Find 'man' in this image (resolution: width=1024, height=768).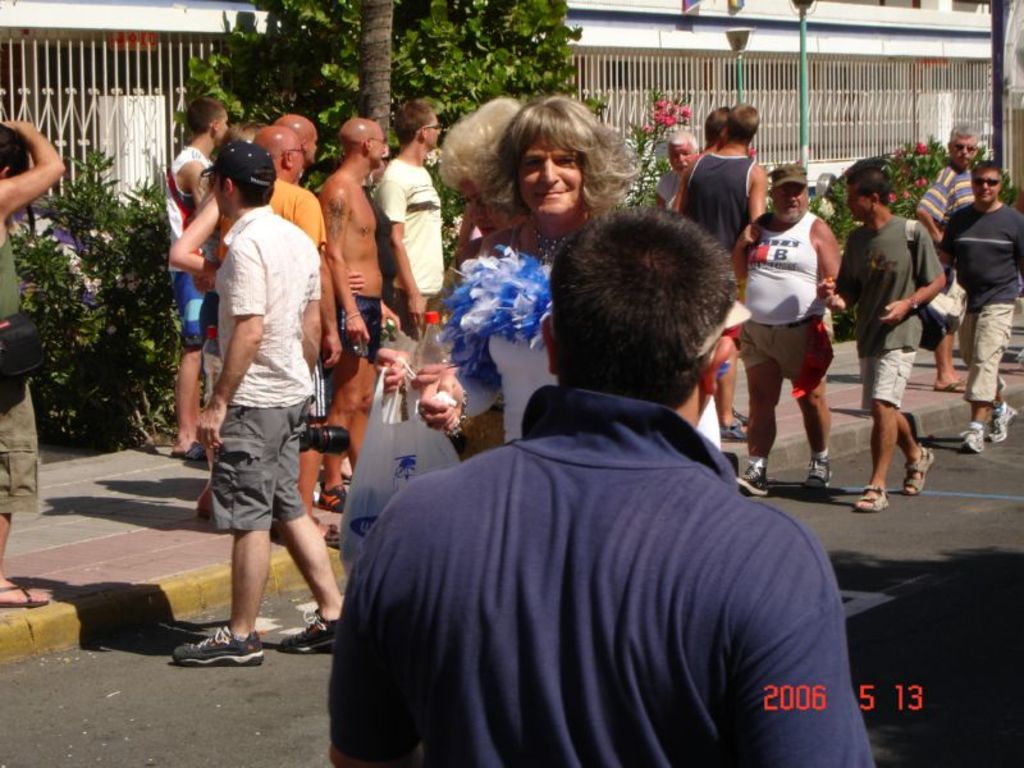
[164, 83, 229, 462].
